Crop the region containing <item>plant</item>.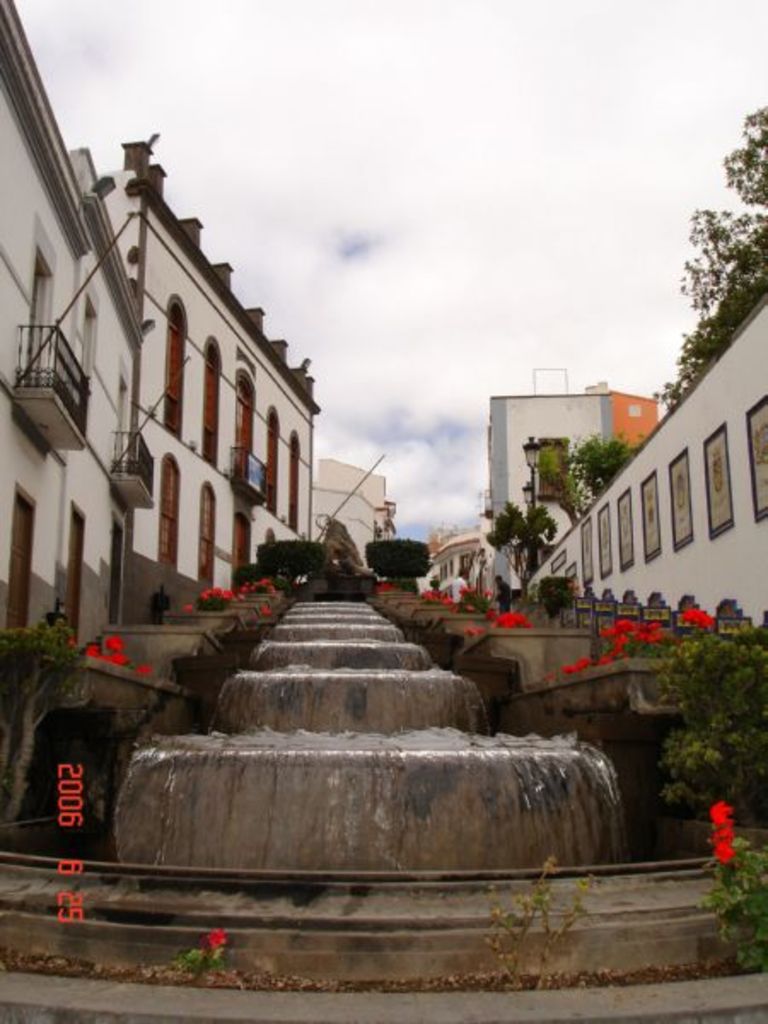
Crop region: 0 623 90 831.
